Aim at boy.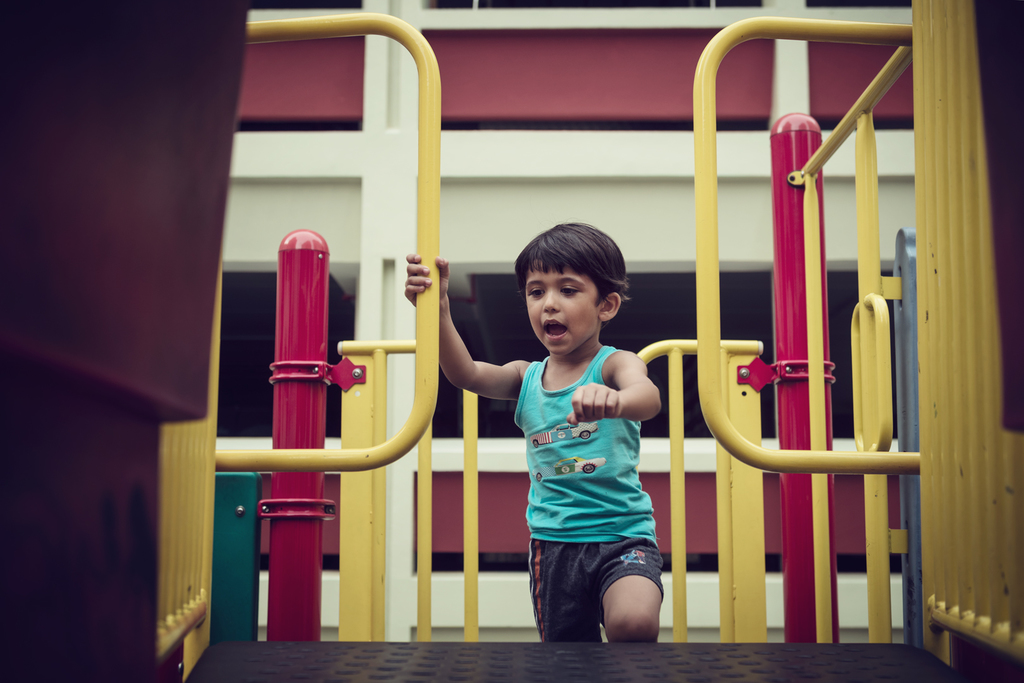
Aimed at region(397, 216, 664, 643).
